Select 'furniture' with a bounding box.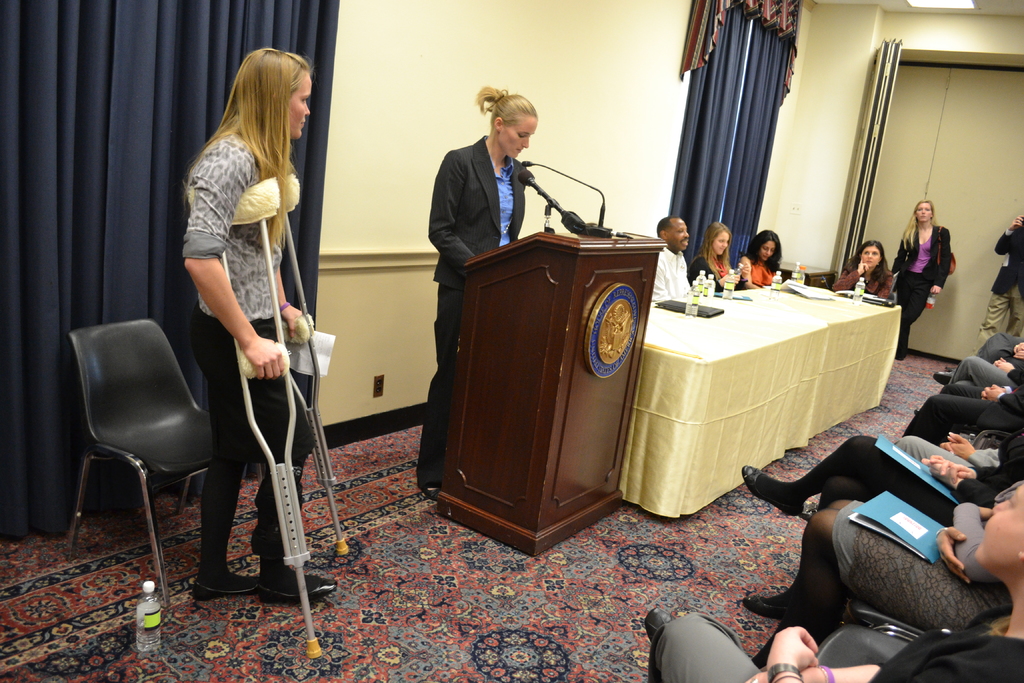
crop(814, 624, 915, 670).
